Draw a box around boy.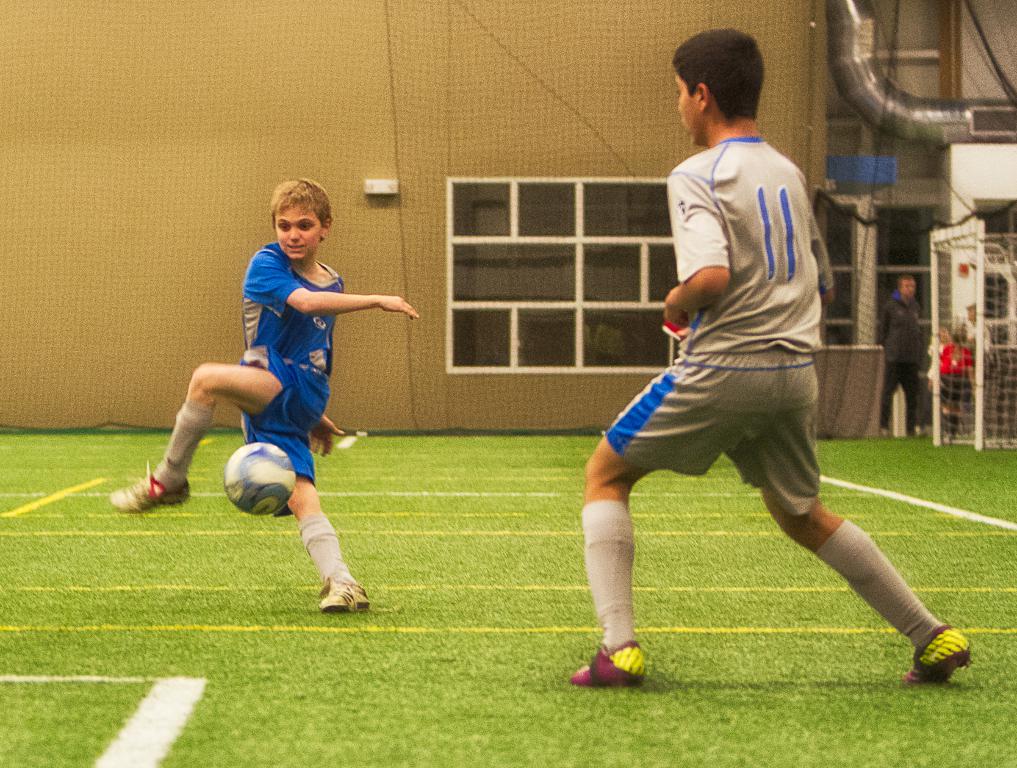
bbox=[571, 27, 972, 683].
